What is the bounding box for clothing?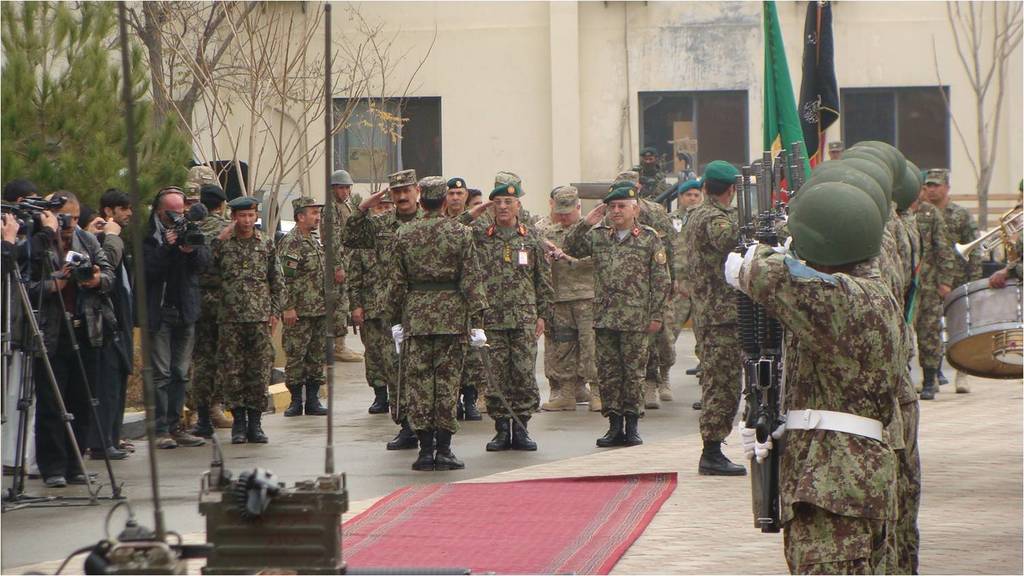
pyautogui.locateOnScreen(0, 243, 39, 476).
